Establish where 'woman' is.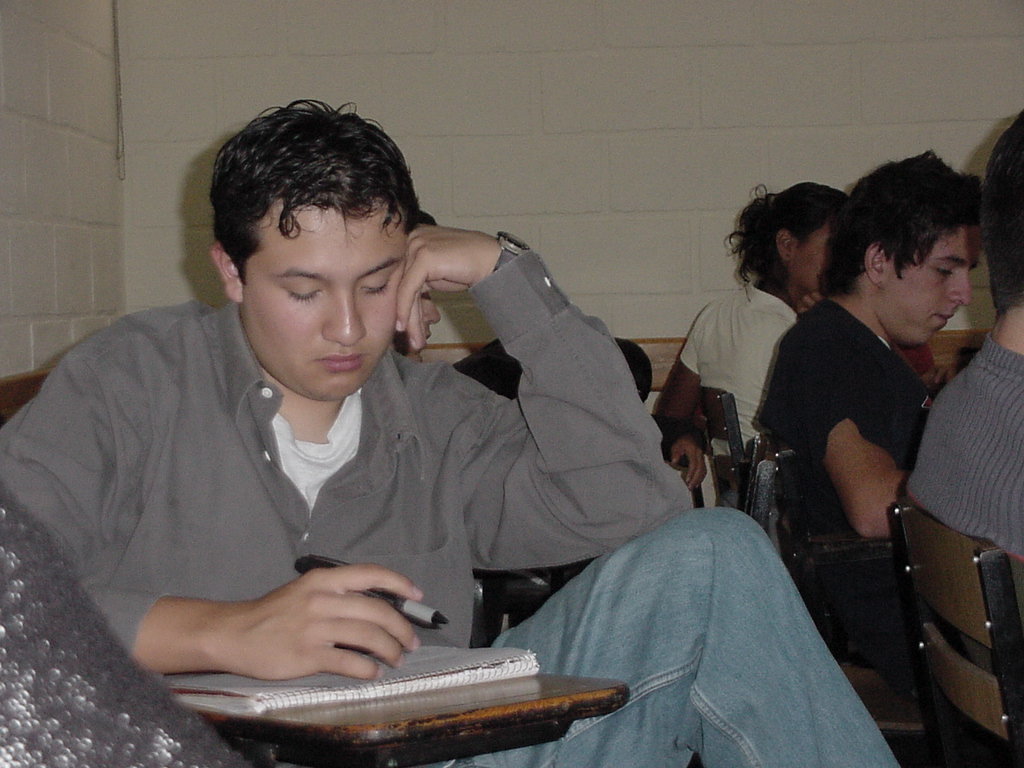
Established at box(657, 179, 849, 512).
